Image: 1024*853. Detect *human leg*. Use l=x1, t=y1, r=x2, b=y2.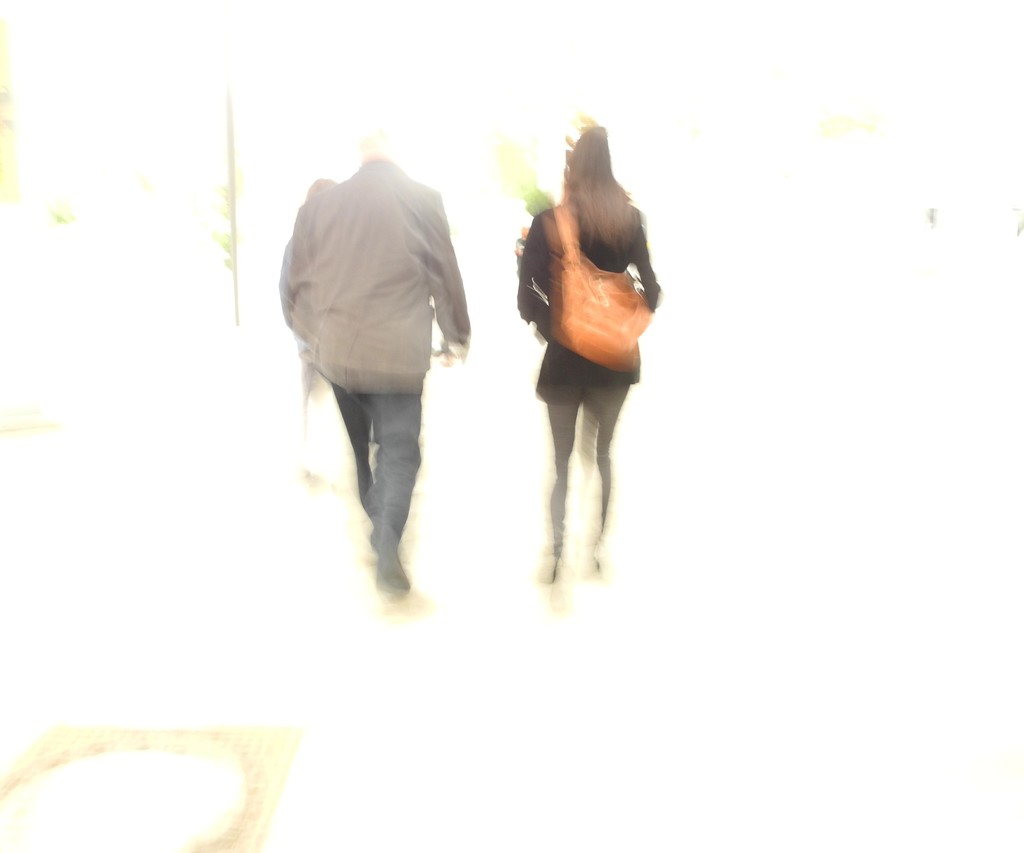
l=584, t=388, r=629, b=578.
